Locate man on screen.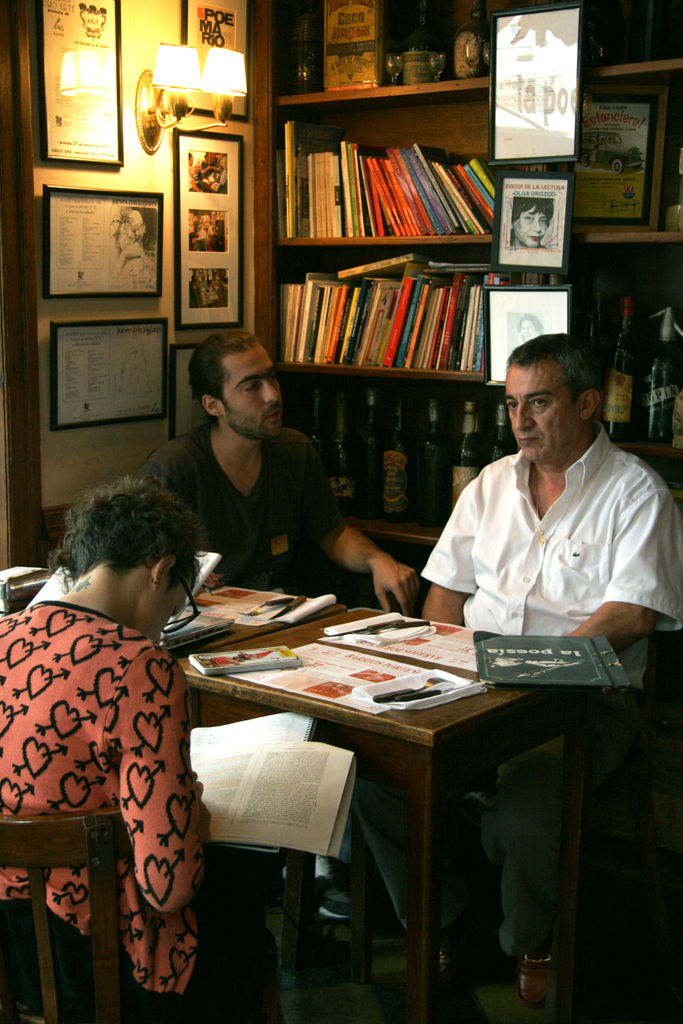
On screen at x1=0 y1=476 x2=286 y2=1023.
